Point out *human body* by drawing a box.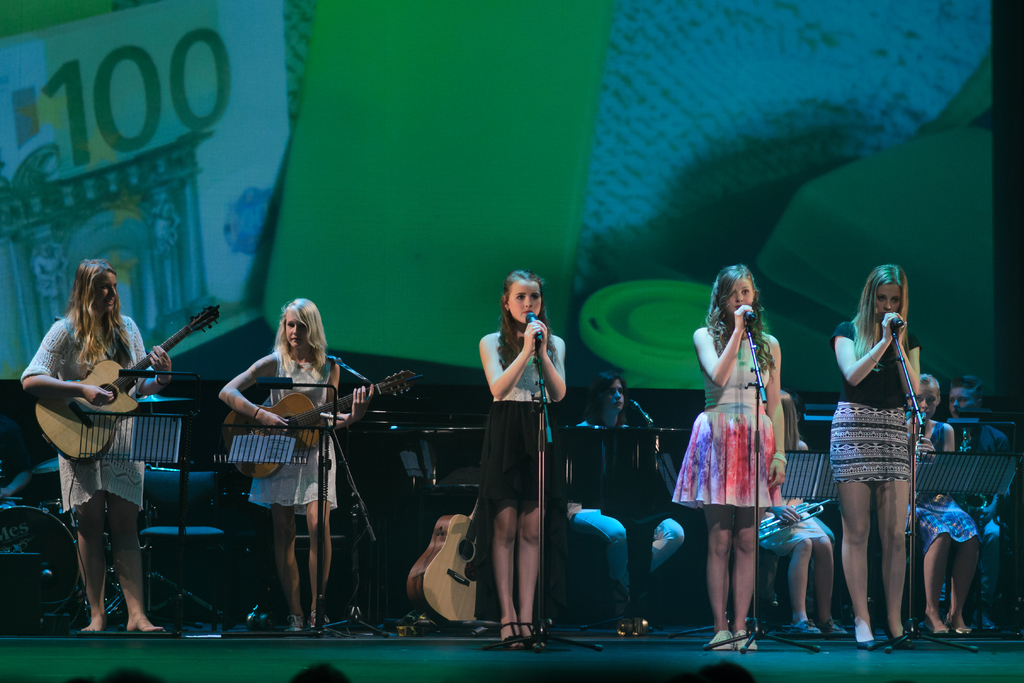
836, 224, 945, 648.
